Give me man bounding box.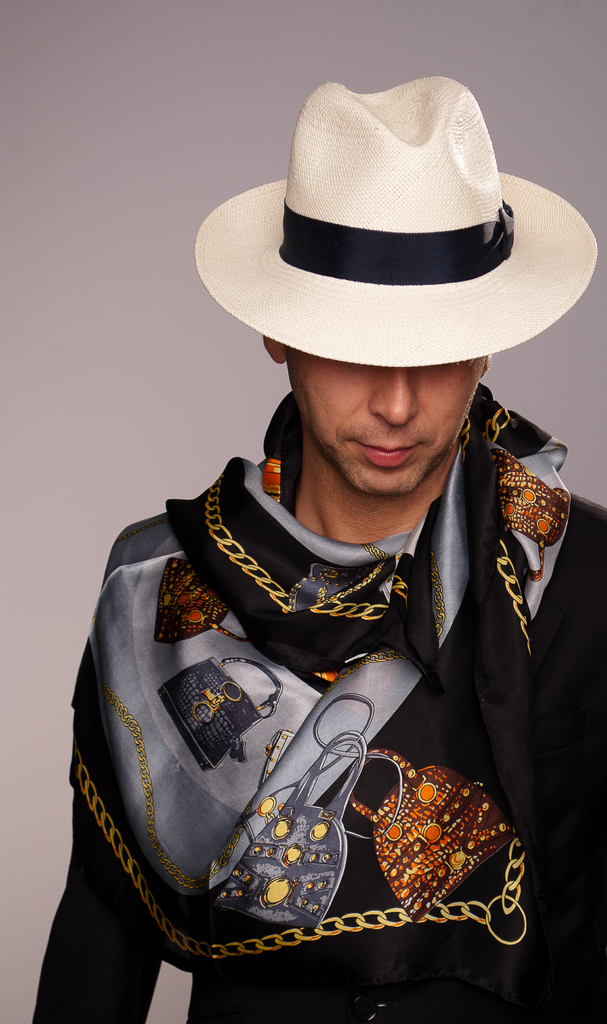
(62,145,601,1023).
